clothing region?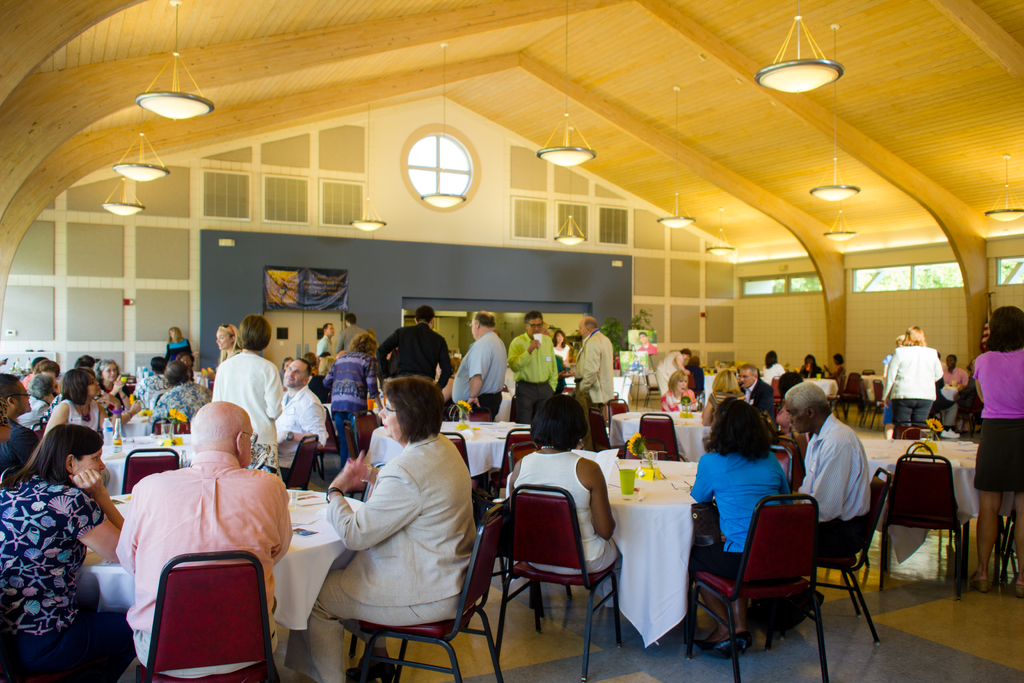
<box>659,390,696,414</box>
